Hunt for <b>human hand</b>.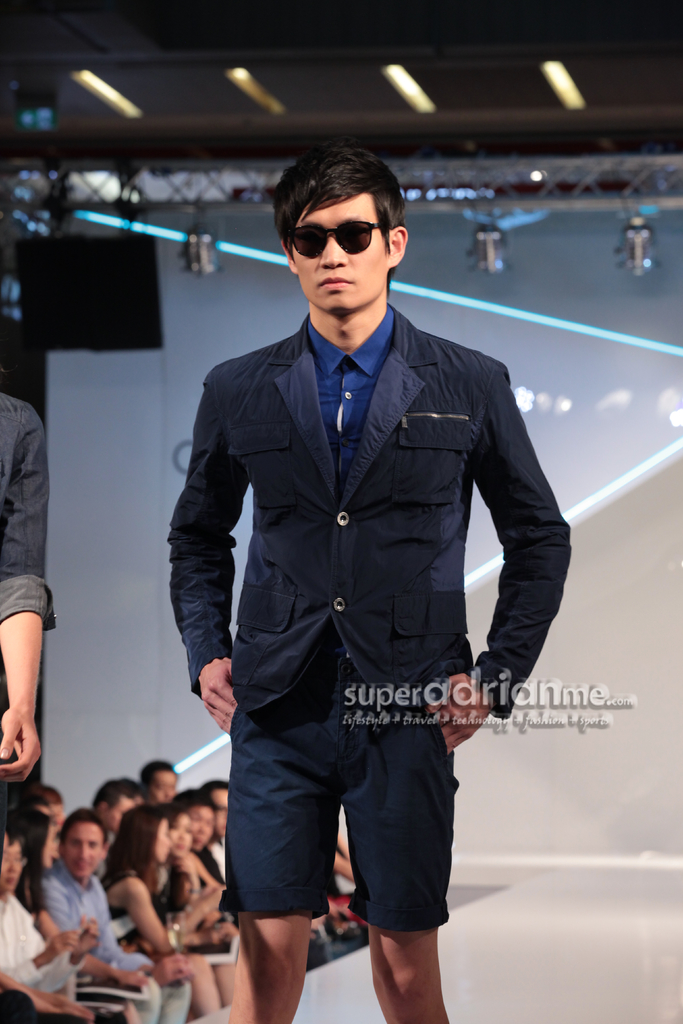
Hunted down at [x1=185, y1=653, x2=242, y2=742].
